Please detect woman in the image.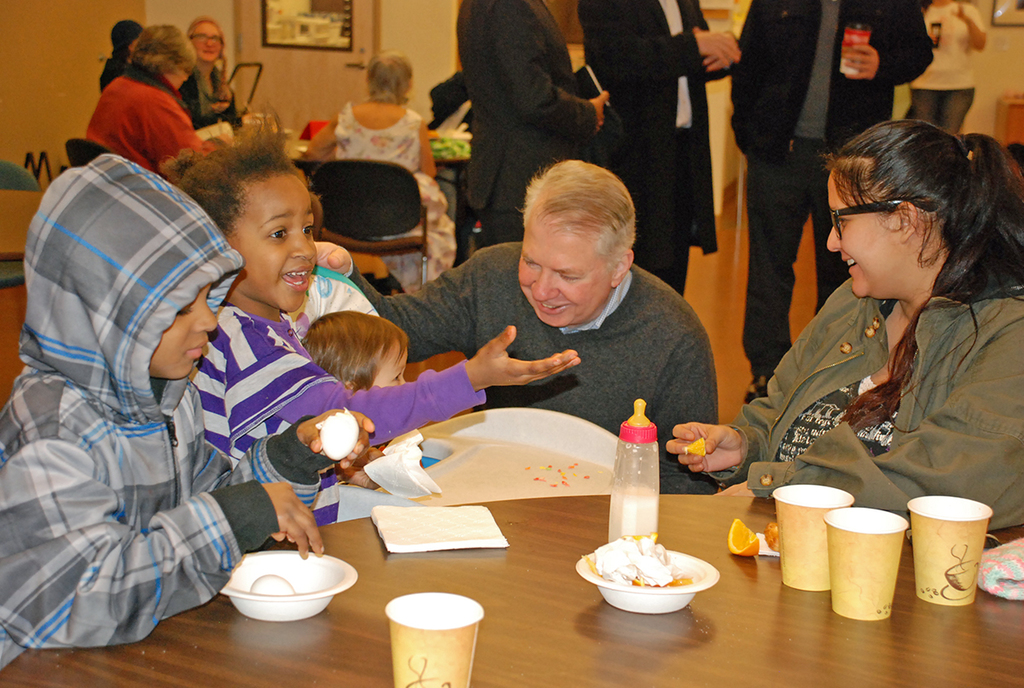
box=[82, 24, 205, 171].
